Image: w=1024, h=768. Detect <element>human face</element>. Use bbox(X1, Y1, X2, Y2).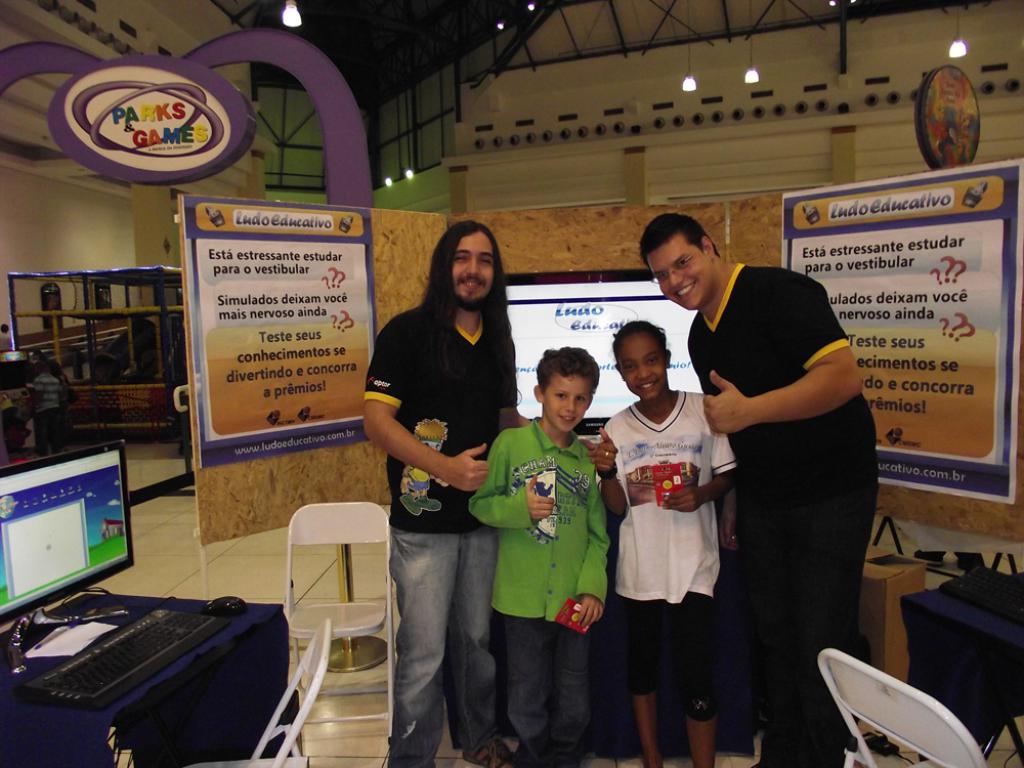
bbox(652, 245, 712, 310).
